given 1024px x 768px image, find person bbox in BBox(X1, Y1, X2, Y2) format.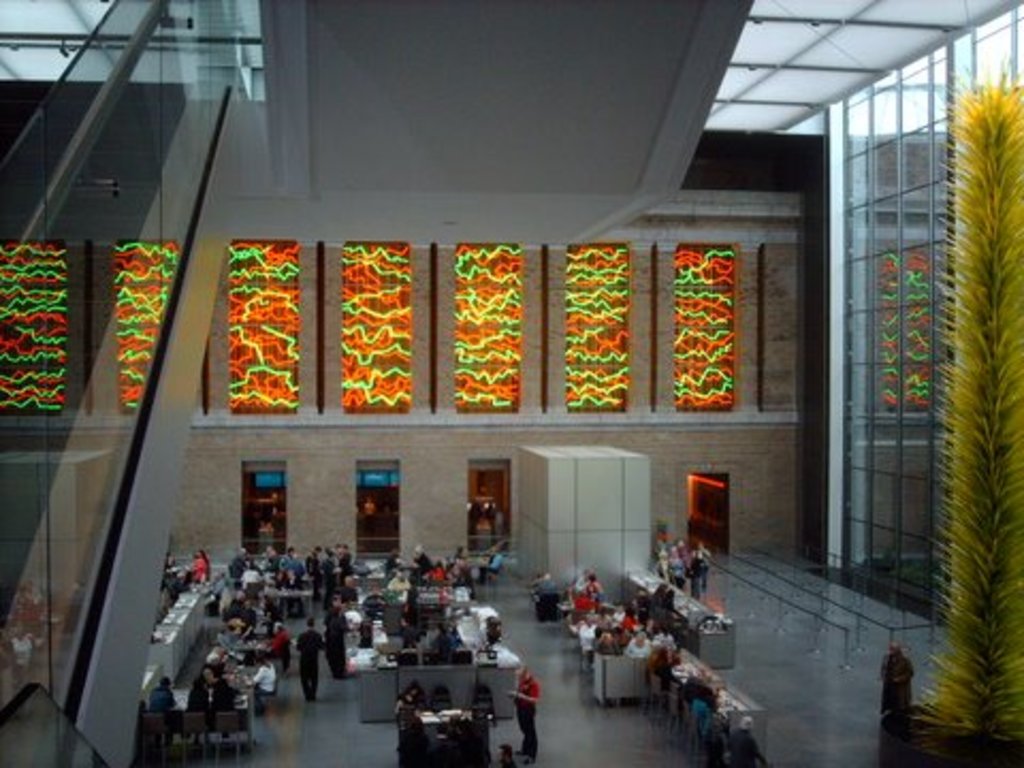
BBox(294, 619, 318, 698).
